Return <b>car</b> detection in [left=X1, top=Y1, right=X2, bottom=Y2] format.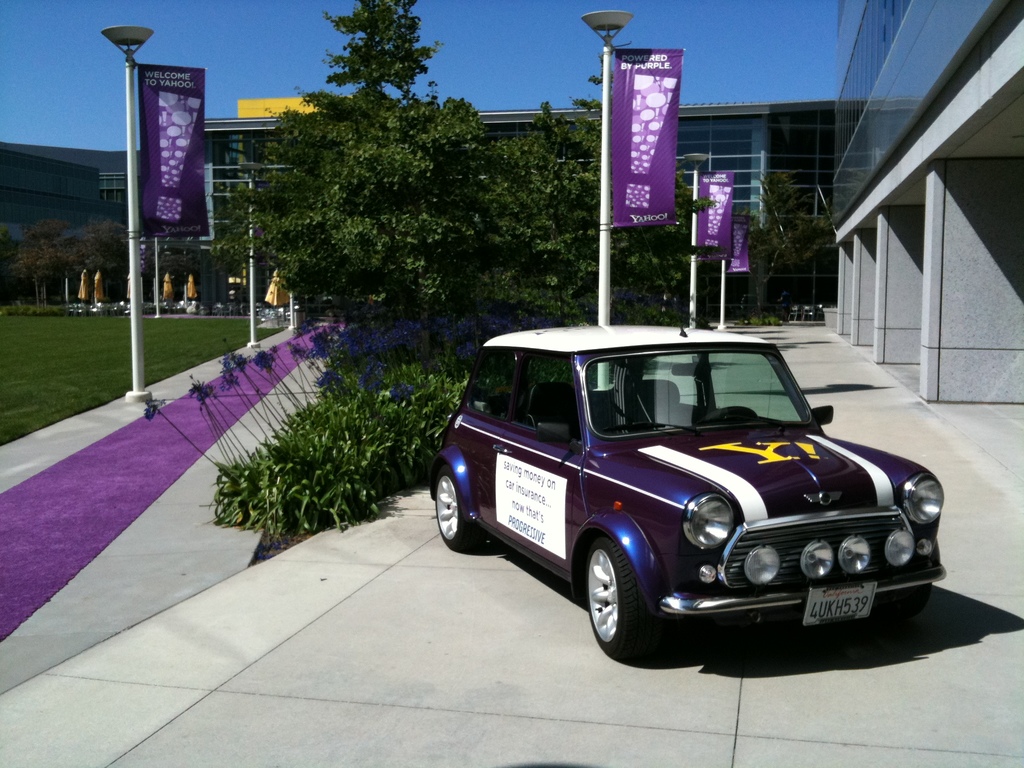
[left=430, top=324, right=945, bottom=660].
